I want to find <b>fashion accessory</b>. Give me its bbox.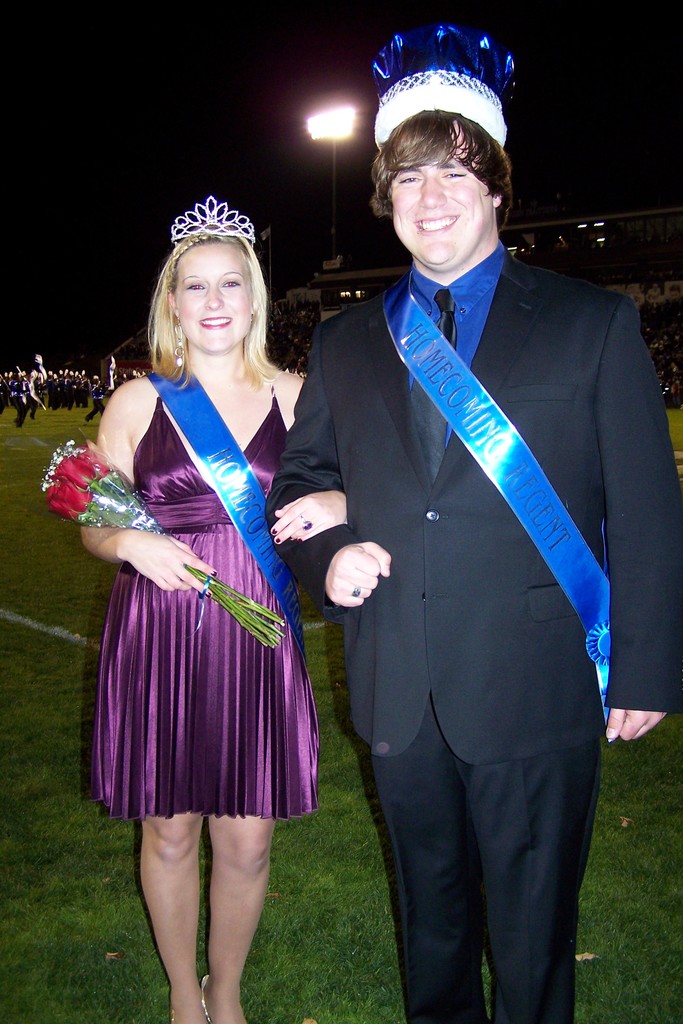
(left=351, top=588, right=366, bottom=600).
